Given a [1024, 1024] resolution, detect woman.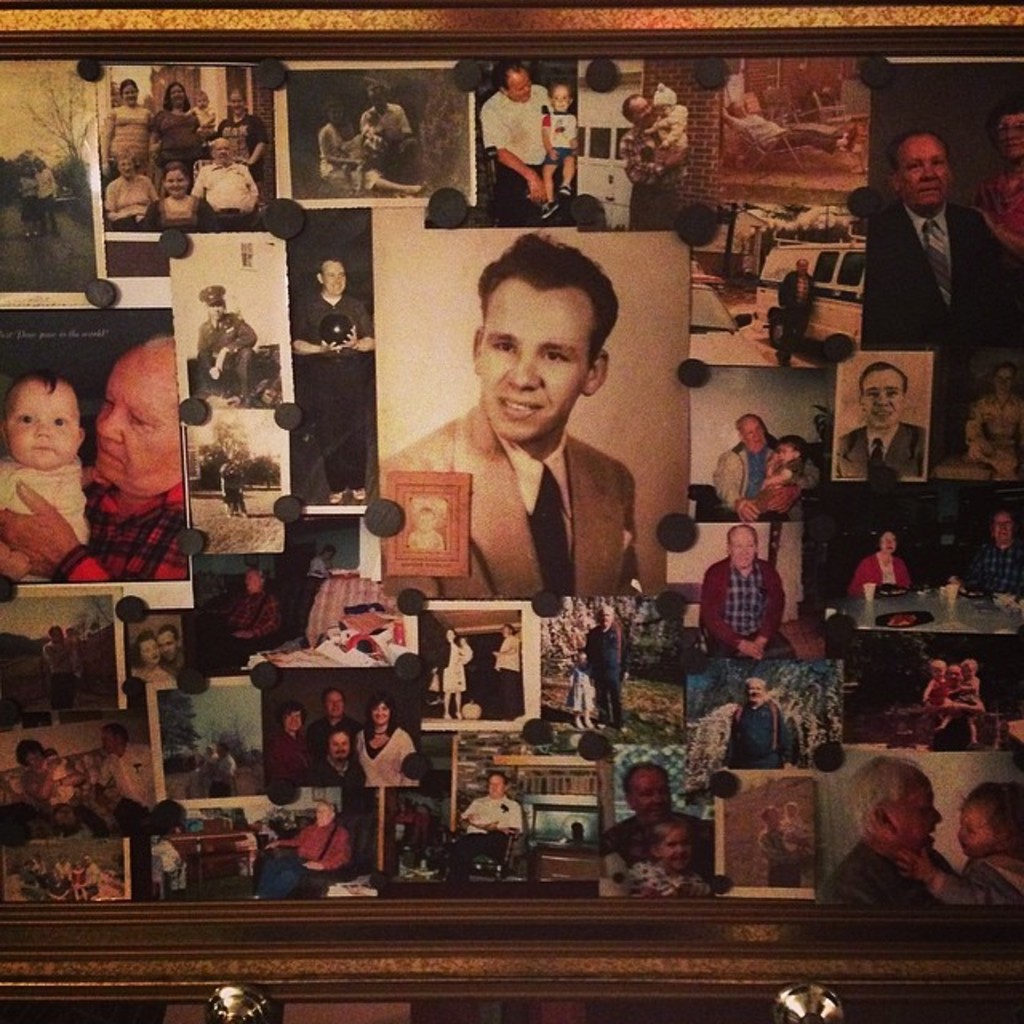
93, 78, 155, 179.
